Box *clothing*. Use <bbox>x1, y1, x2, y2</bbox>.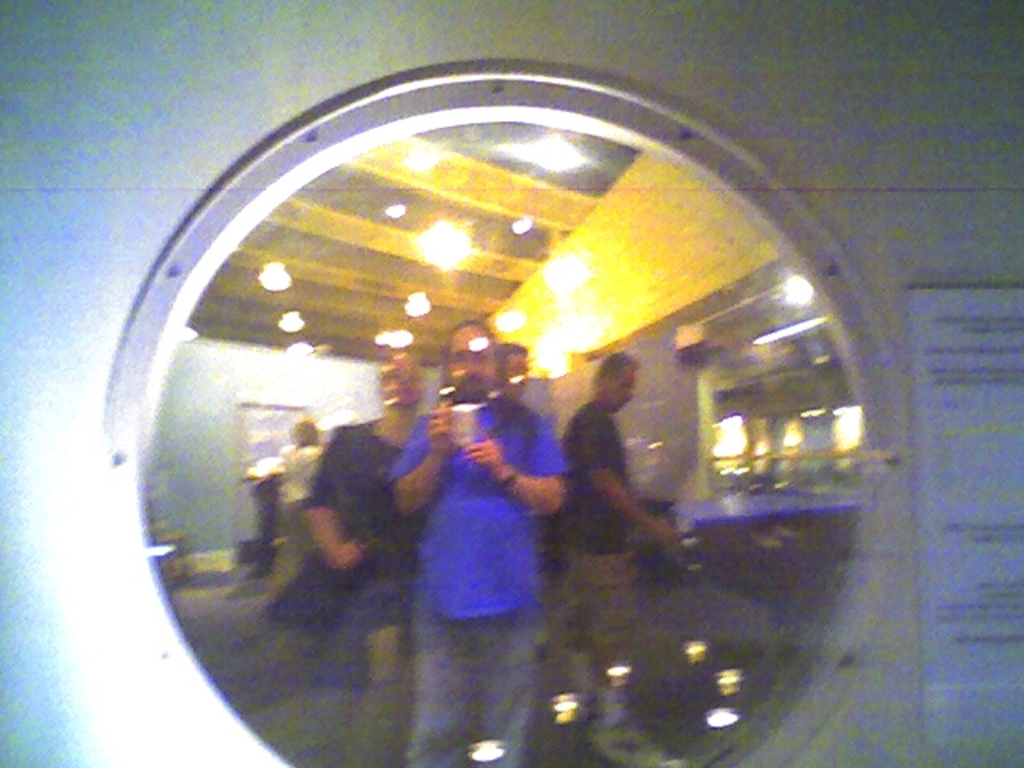
<bbox>389, 397, 571, 766</bbox>.
